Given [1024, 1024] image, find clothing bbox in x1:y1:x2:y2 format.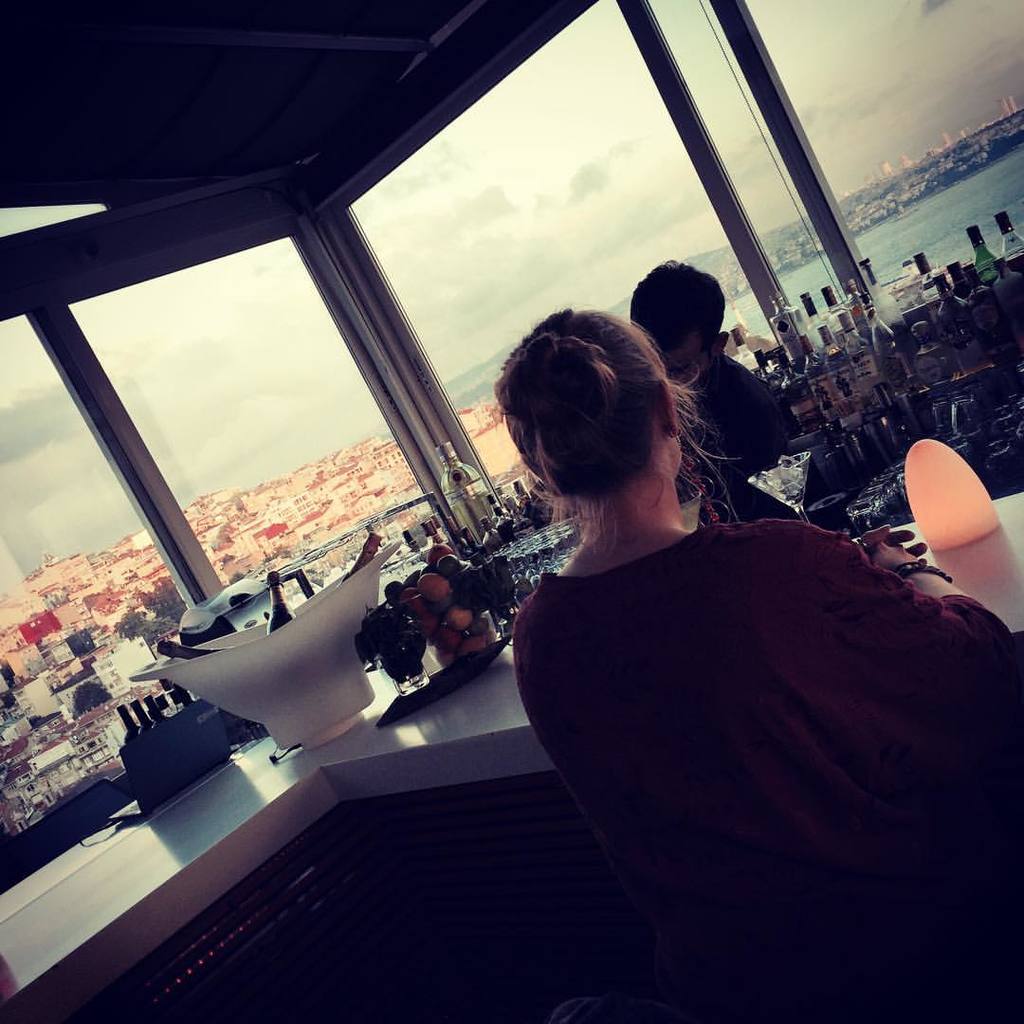
675:344:777:502.
